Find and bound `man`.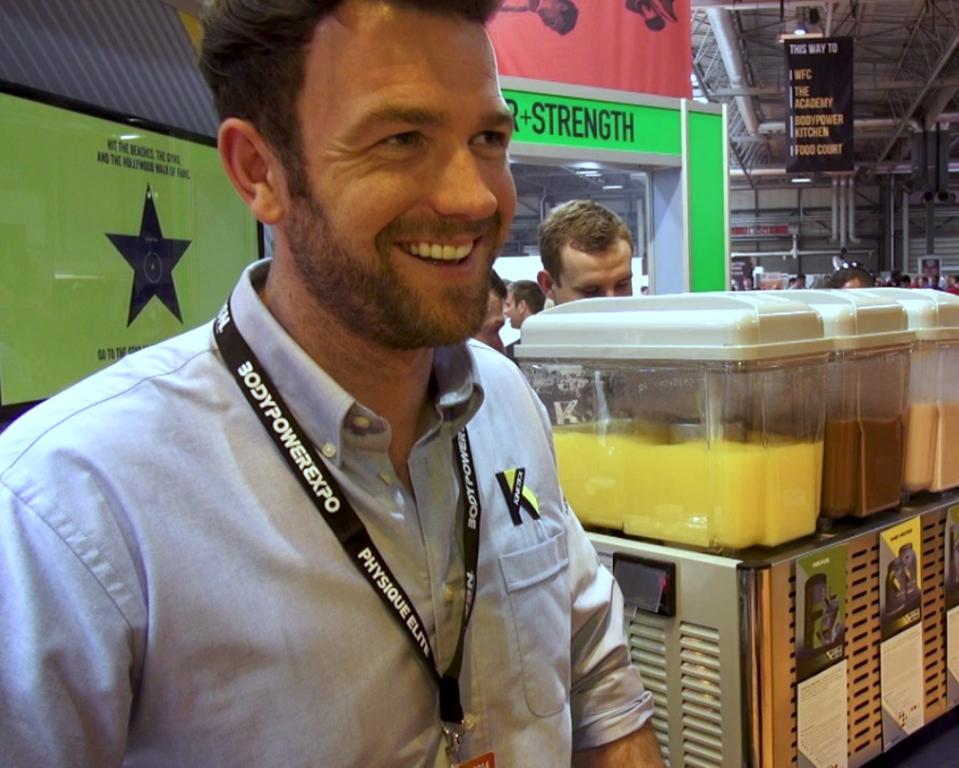
Bound: 503,277,550,326.
